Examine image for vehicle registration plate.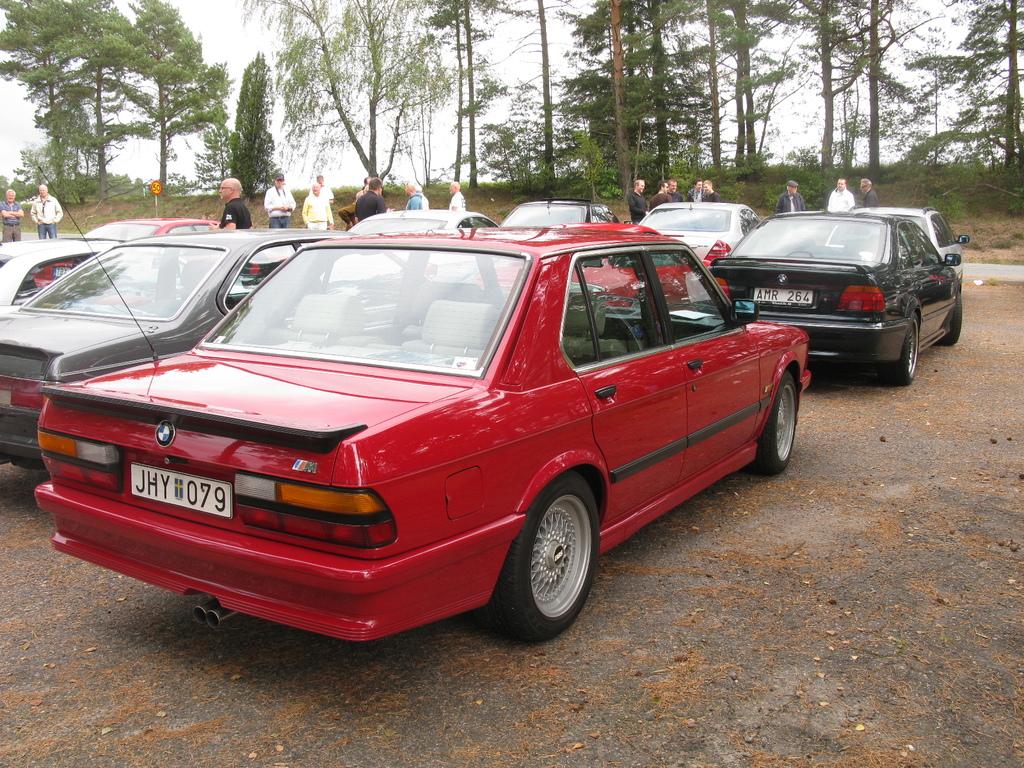
Examination result: <bbox>131, 458, 234, 514</bbox>.
